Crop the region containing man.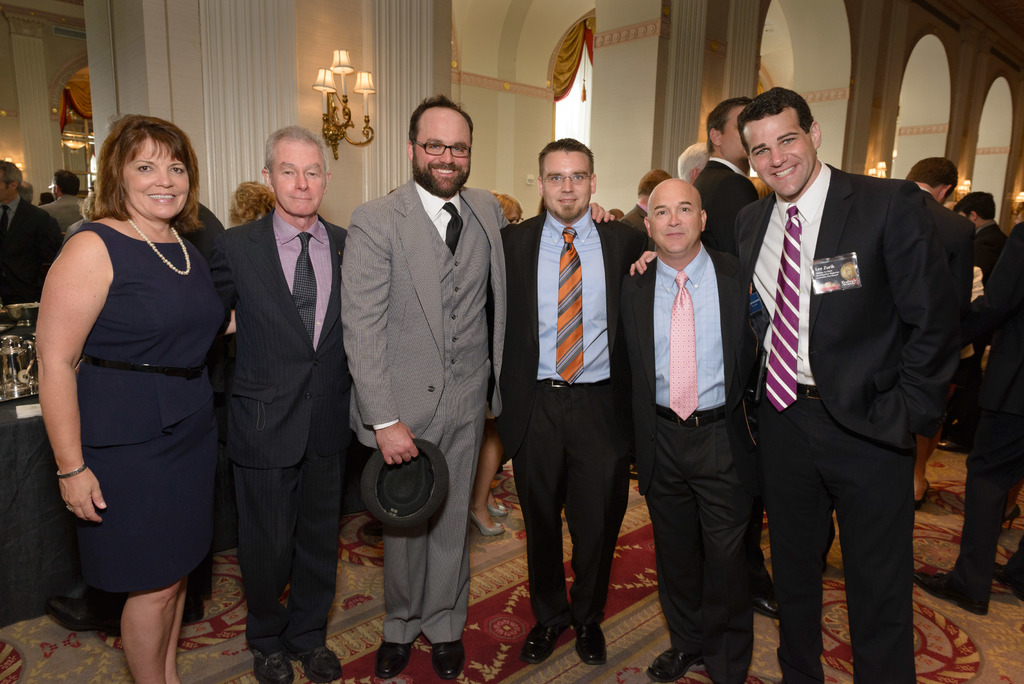
Crop region: x1=634, y1=84, x2=930, y2=683.
